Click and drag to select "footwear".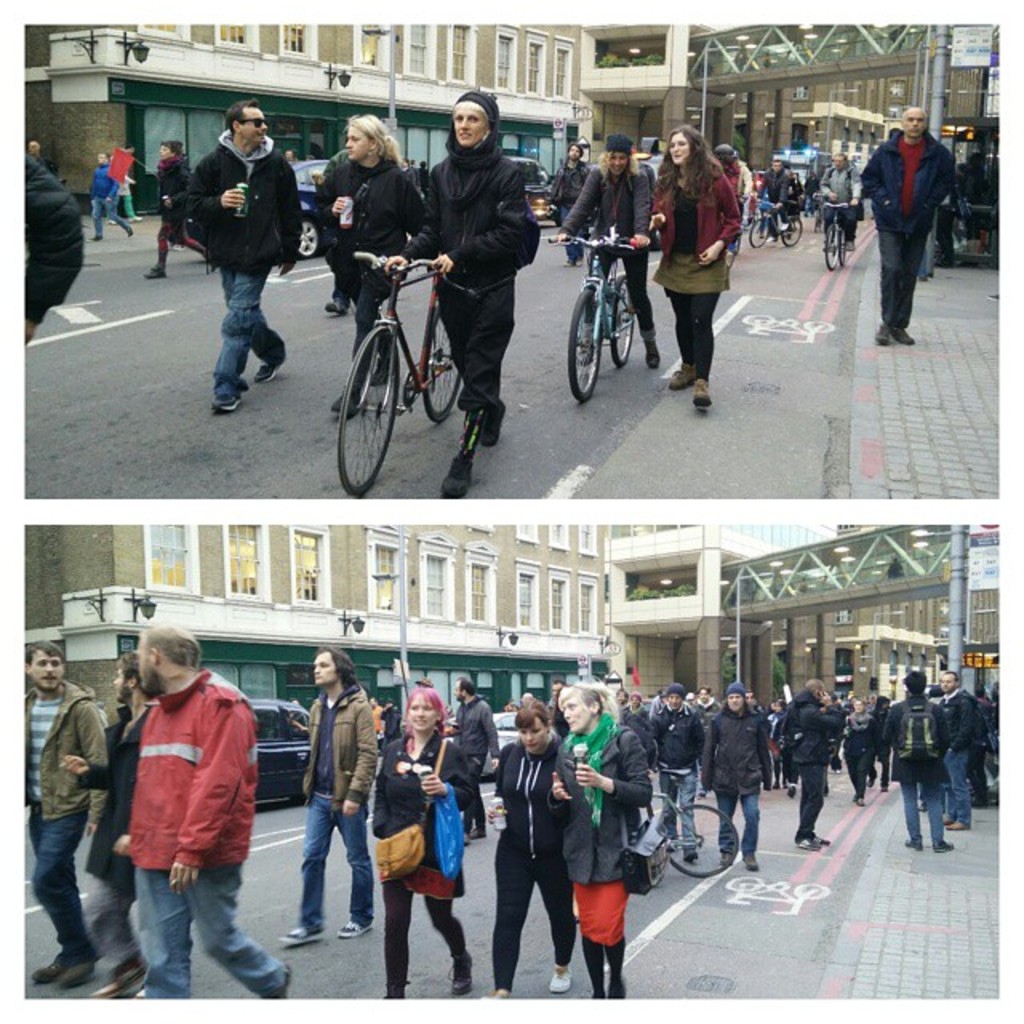
Selection: [125, 227, 136, 237].
